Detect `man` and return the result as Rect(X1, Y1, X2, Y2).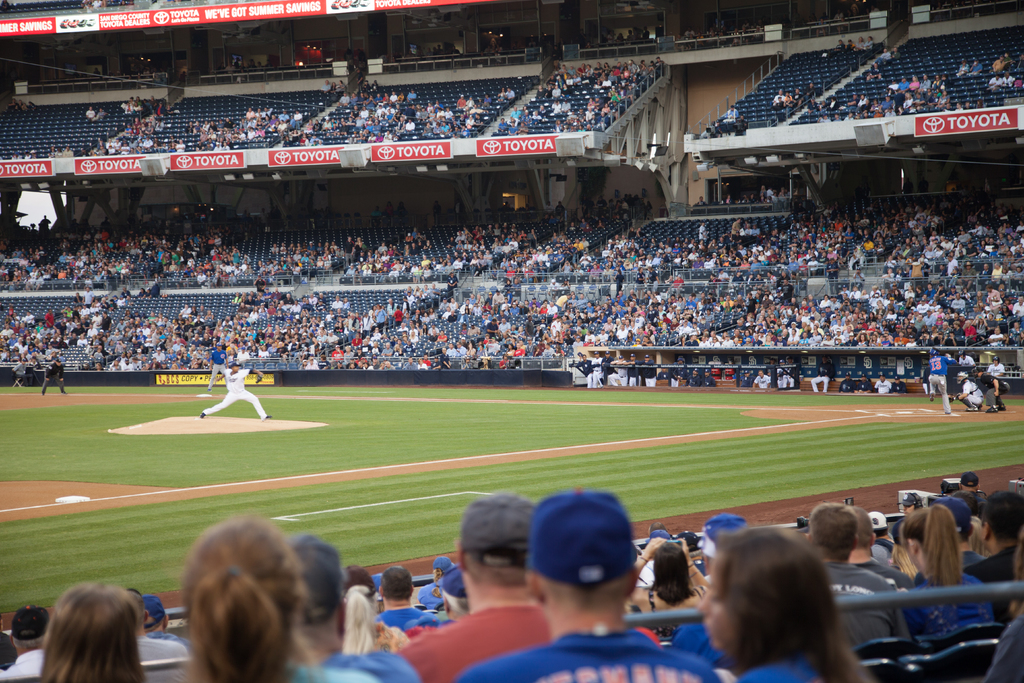
Rect(871, 511, 900, 566).
